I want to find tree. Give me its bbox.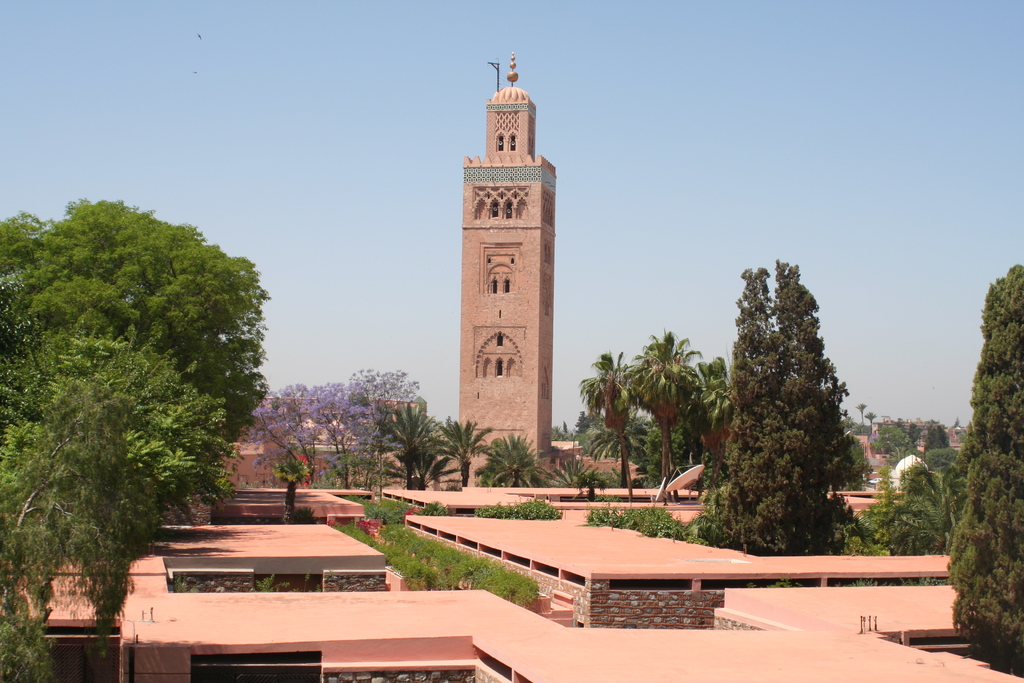
[left=278, top=379, right=356, bottom=484].
